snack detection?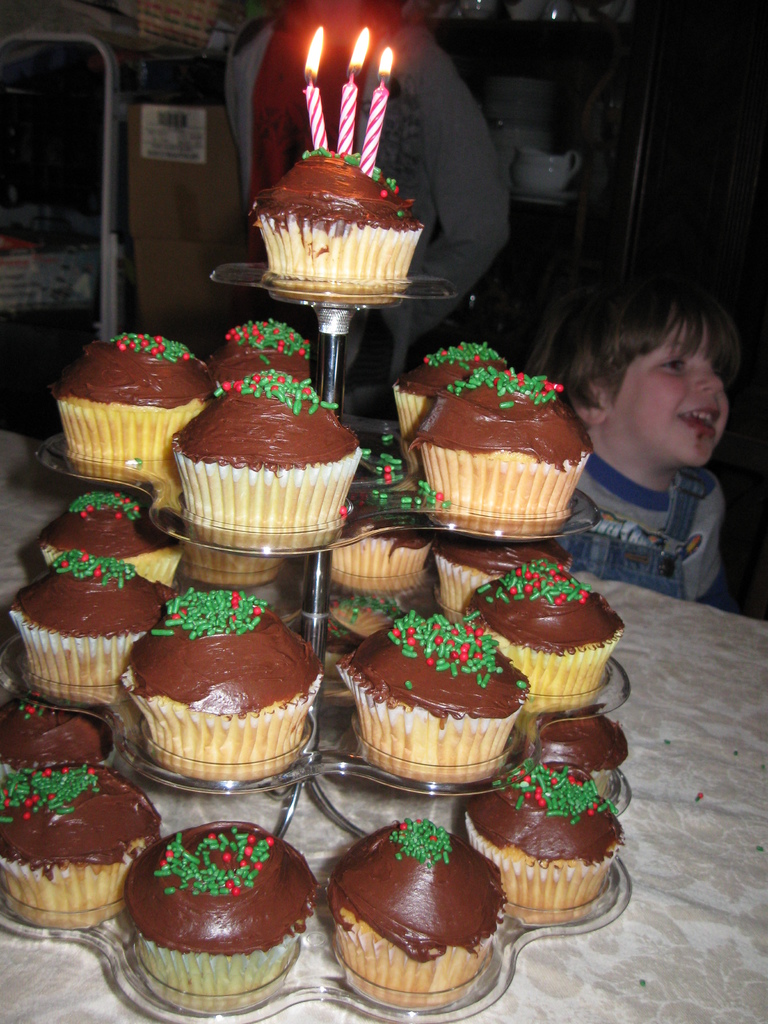
select_region(0, 765, 163, 929)
